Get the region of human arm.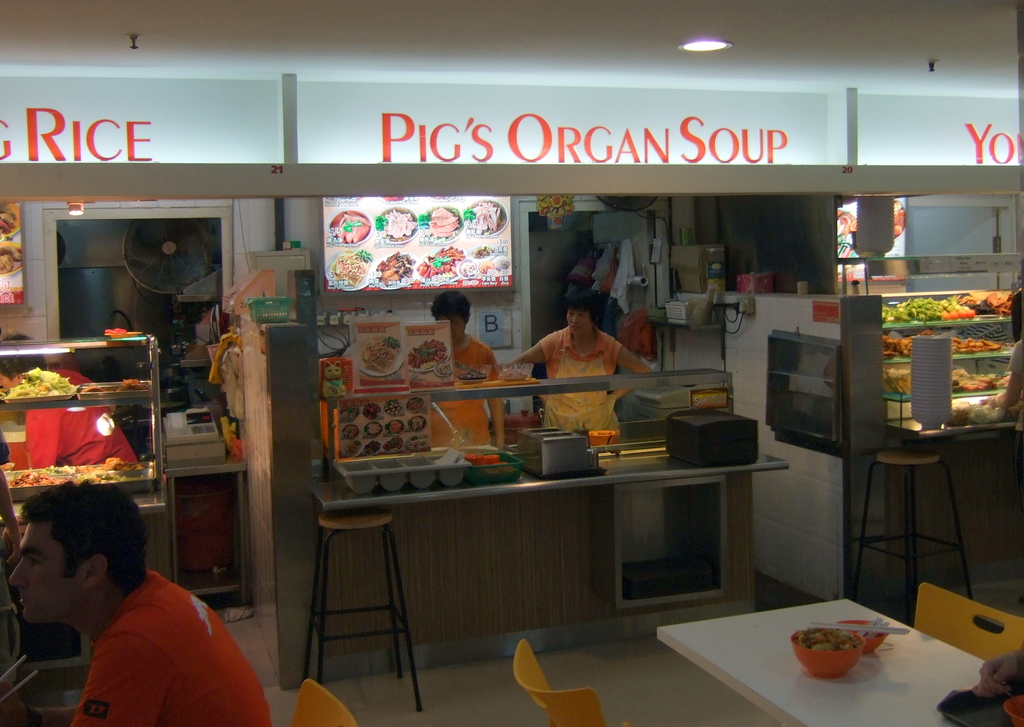
[611,342,659,402].
